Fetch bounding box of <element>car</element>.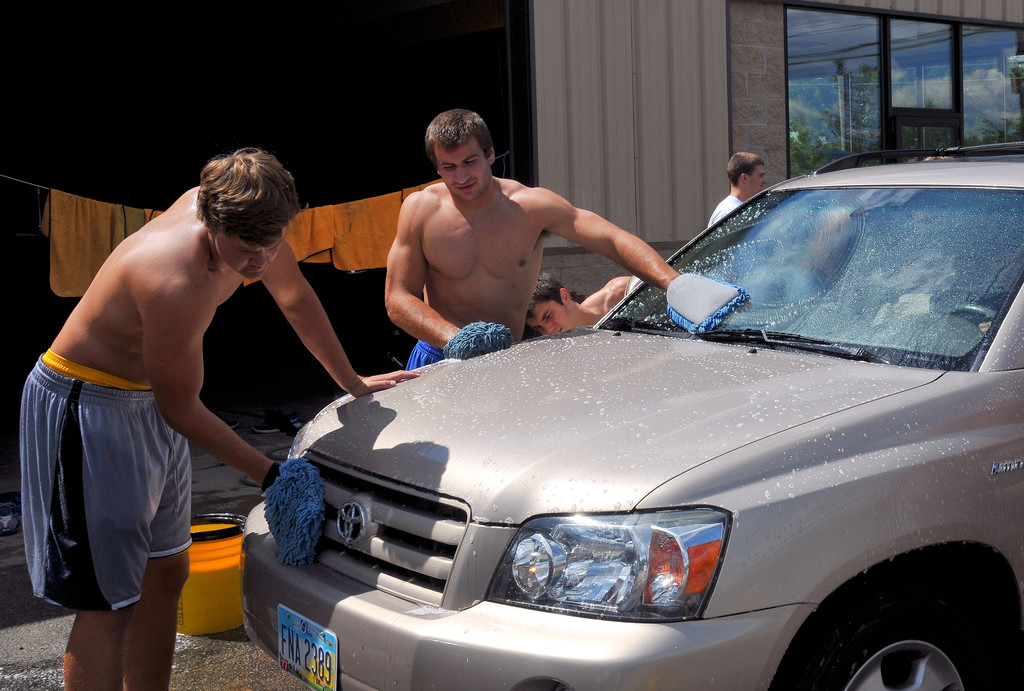
Bbox: {"x1": 232, "y1": 138, "x2": 1023, "y2": 690}.
